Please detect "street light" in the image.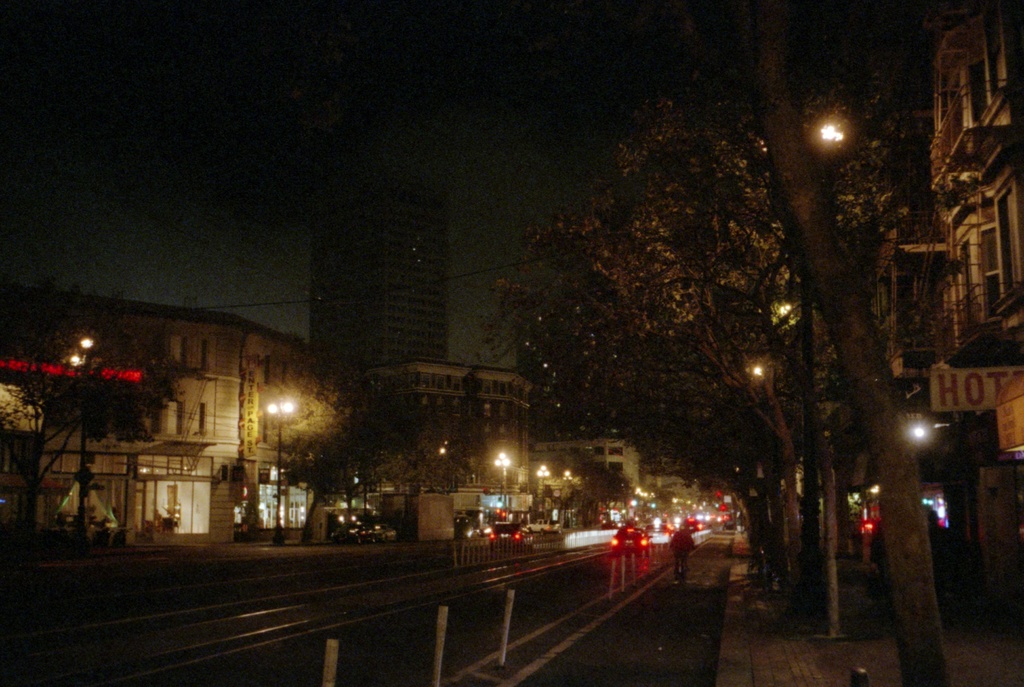
detection(67, 328, 95, 538).
